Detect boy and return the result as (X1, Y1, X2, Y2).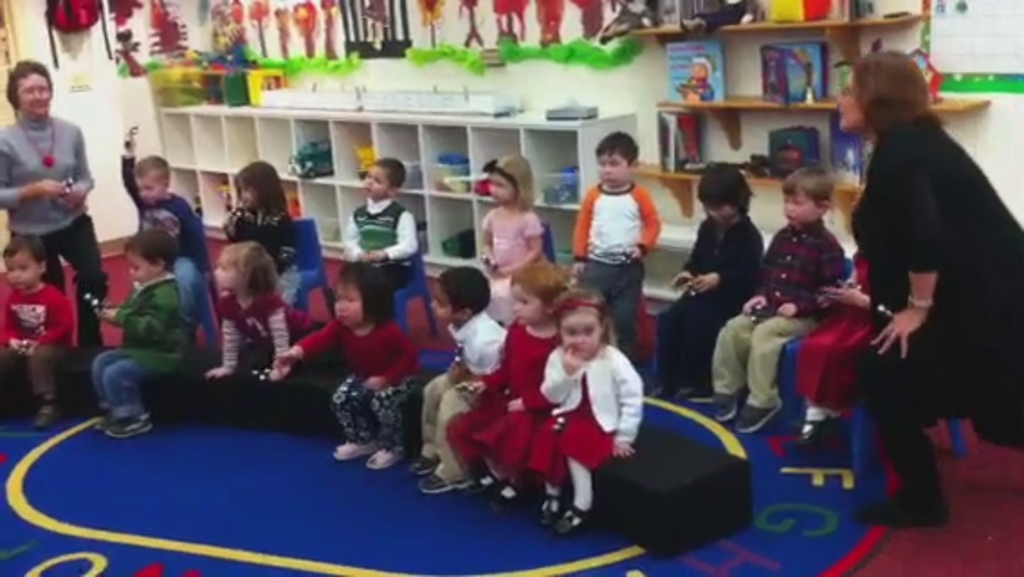
(76, 231, 184, 438).
